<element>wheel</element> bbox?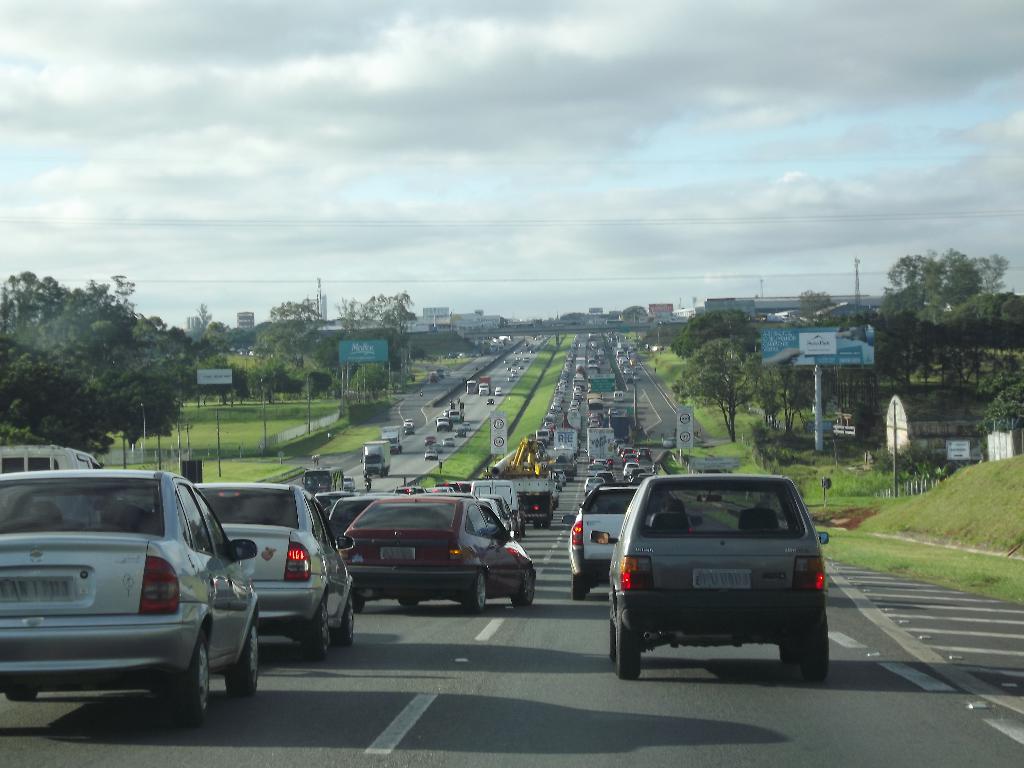
rect(612, 598, 639, 679)
